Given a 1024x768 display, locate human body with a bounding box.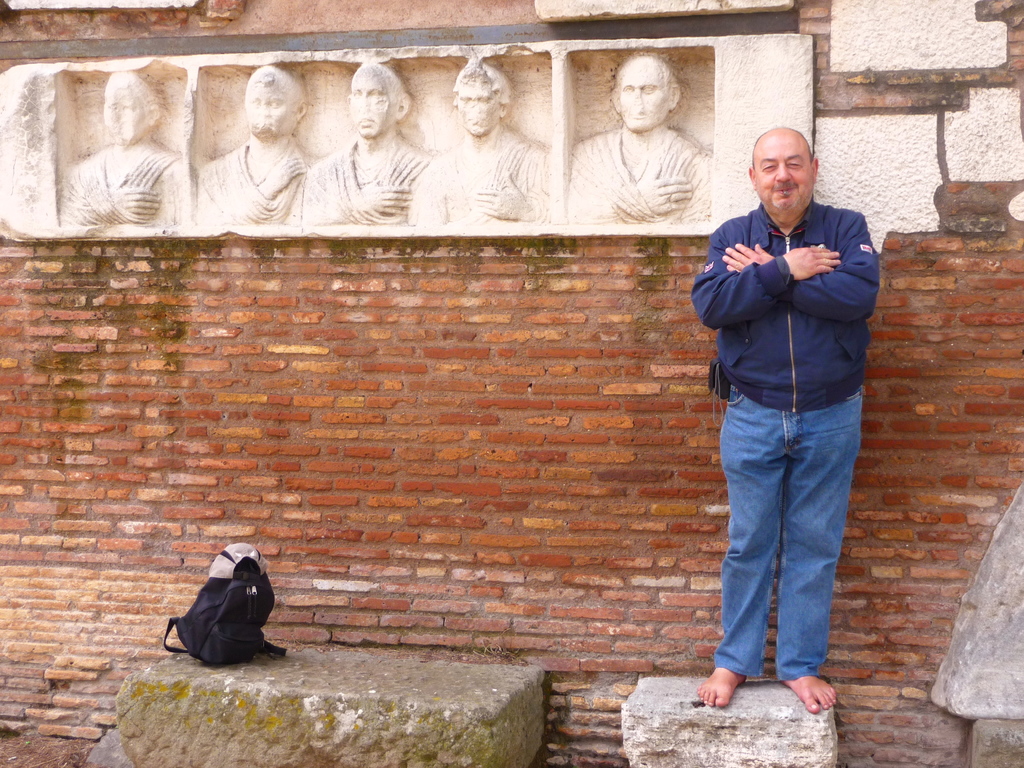
Located: l=687, t=126, r=891, b=709.
